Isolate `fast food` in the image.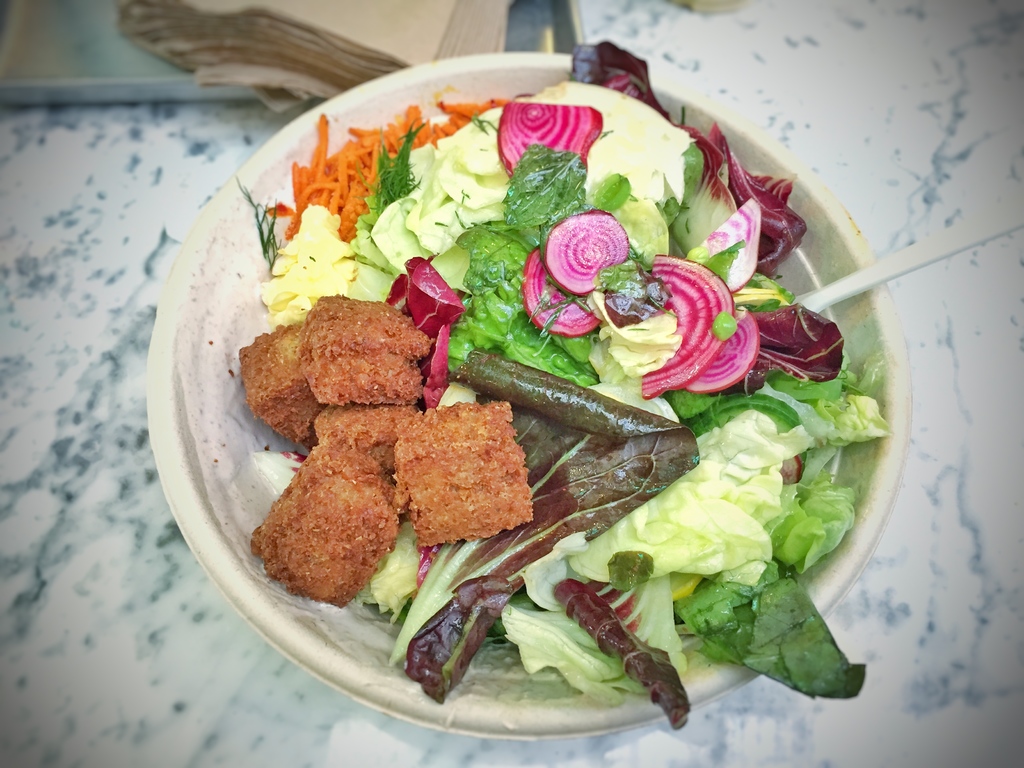
Isolated region: l=257, t=448, r=419, b=618.
